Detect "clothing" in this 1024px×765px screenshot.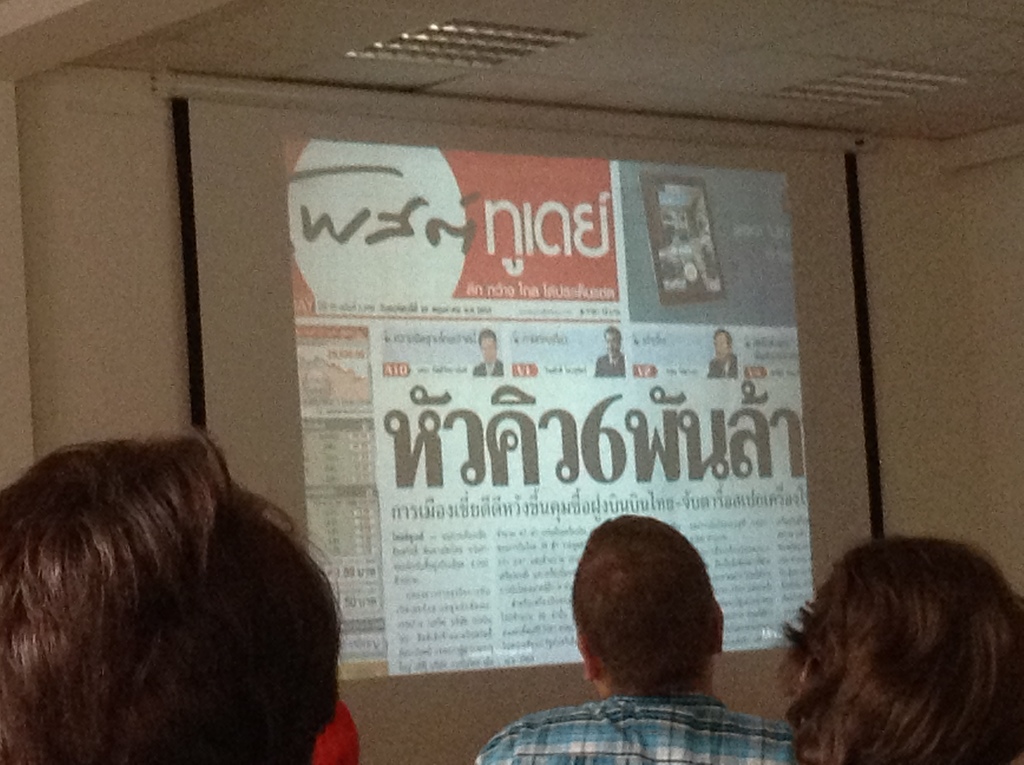
Detection: <bbox>297, 682, 363, 764</bbox>.
